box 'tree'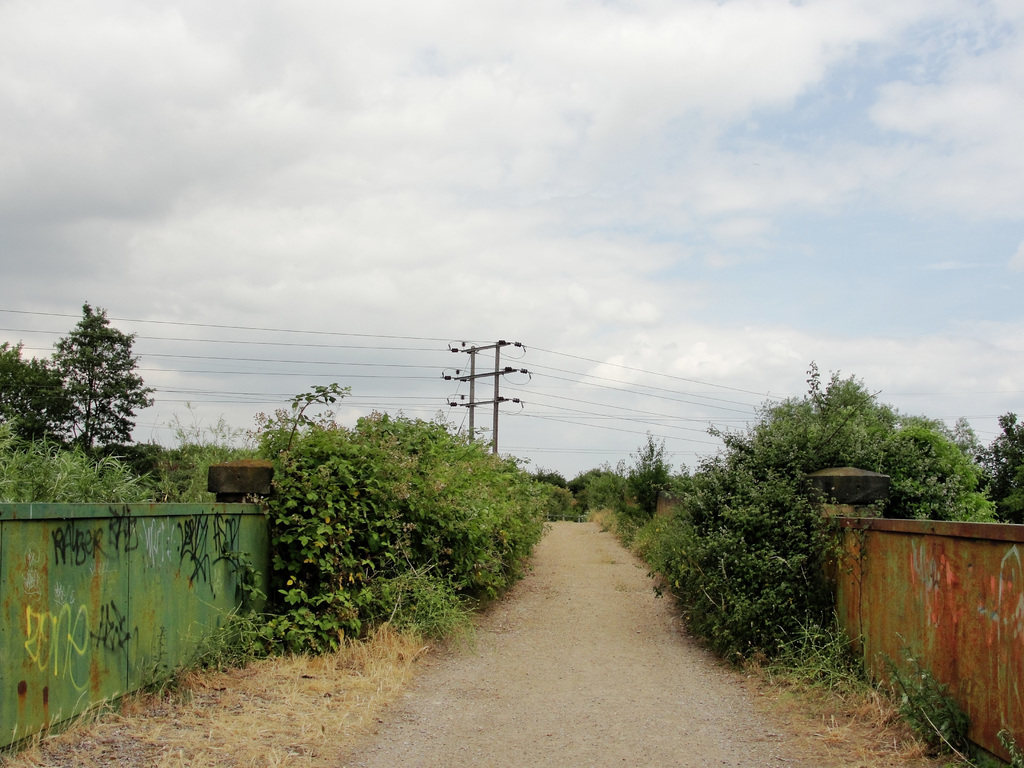
[249,379,418,604]
